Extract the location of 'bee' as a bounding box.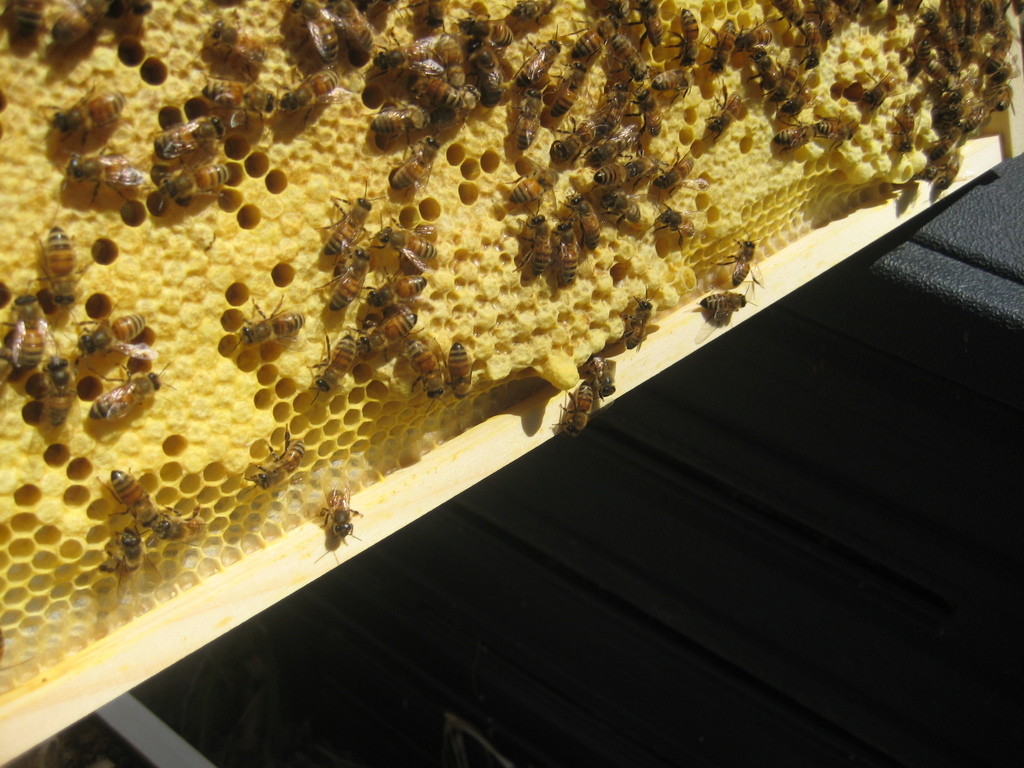
BBox(257, 445, 294, 483).
